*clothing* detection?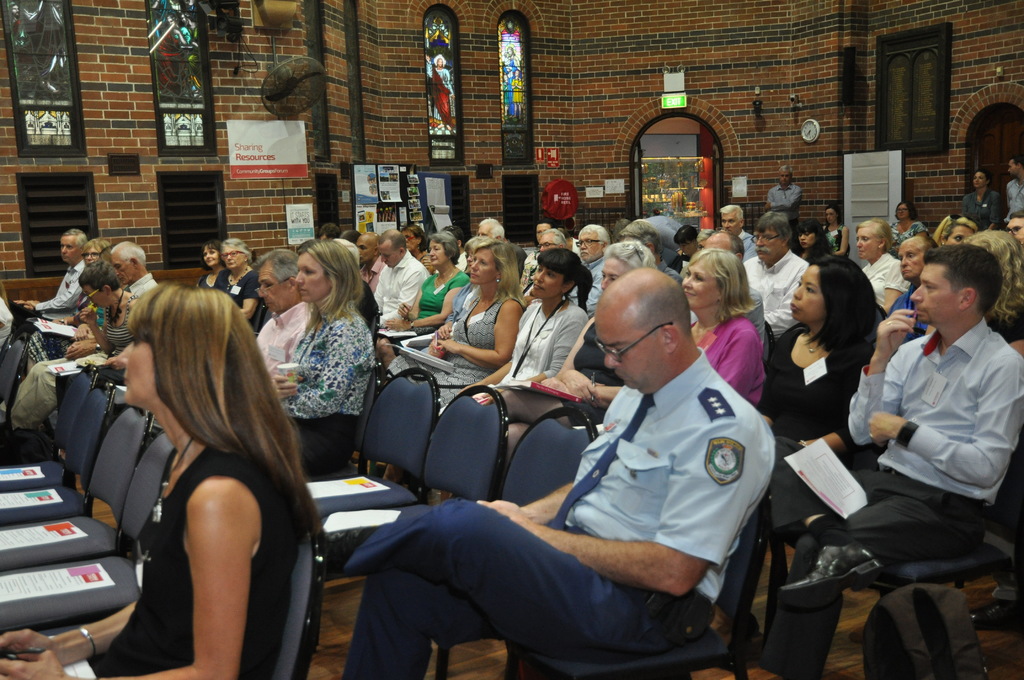
x1=92 y1=284 x2=127 y2=332
